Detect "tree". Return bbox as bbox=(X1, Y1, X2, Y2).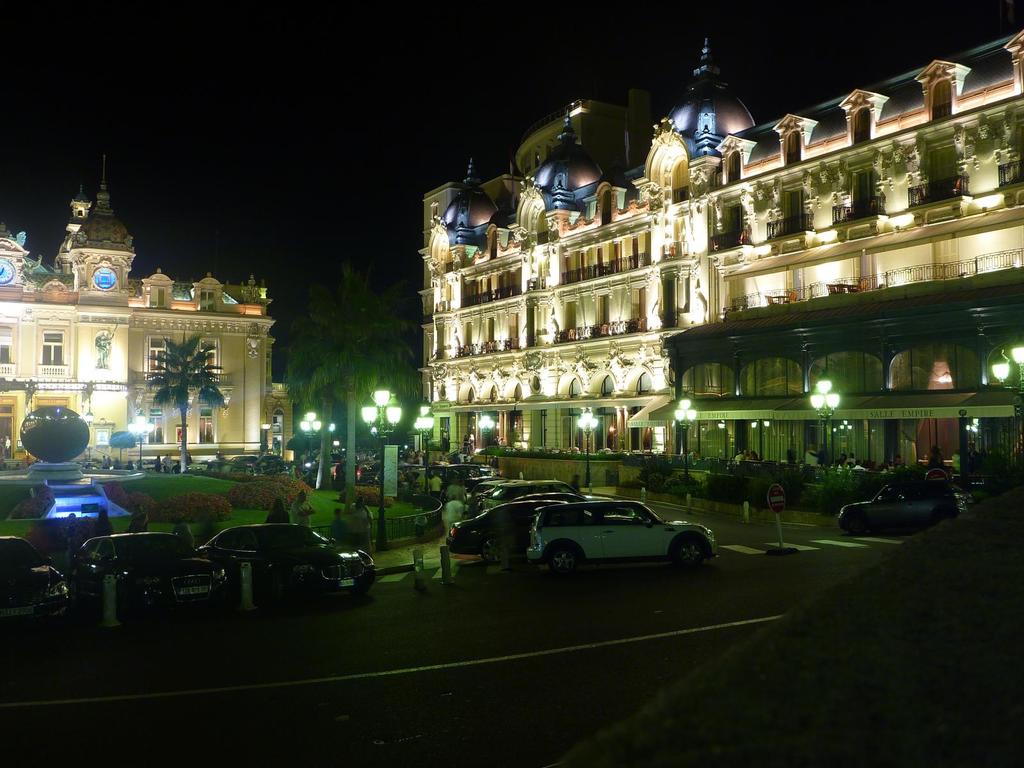
bbox=(148, 333, 221, 471).
